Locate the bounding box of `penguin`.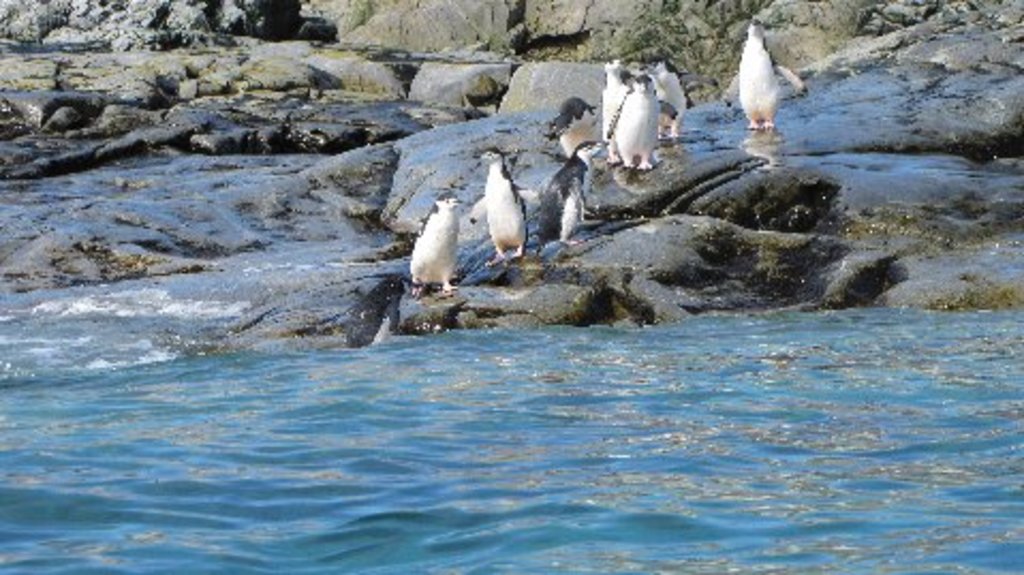
Bounding box: {"left": 718, "top": 17, "right": 810, "bottom": 137}.
